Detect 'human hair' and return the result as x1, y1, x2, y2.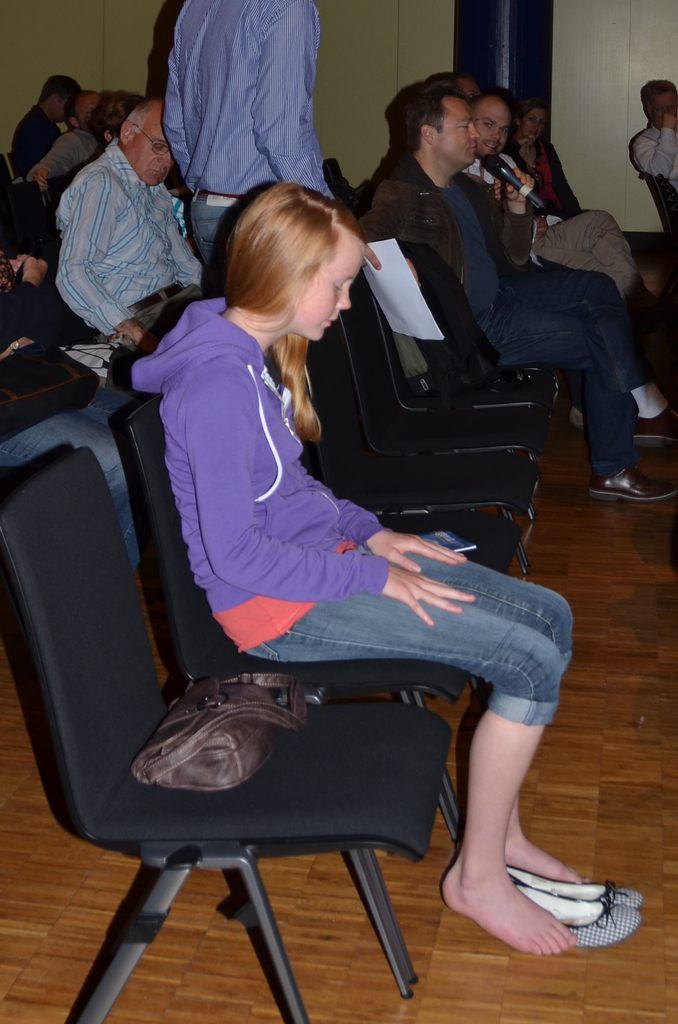
428, 67, 465, 95.
